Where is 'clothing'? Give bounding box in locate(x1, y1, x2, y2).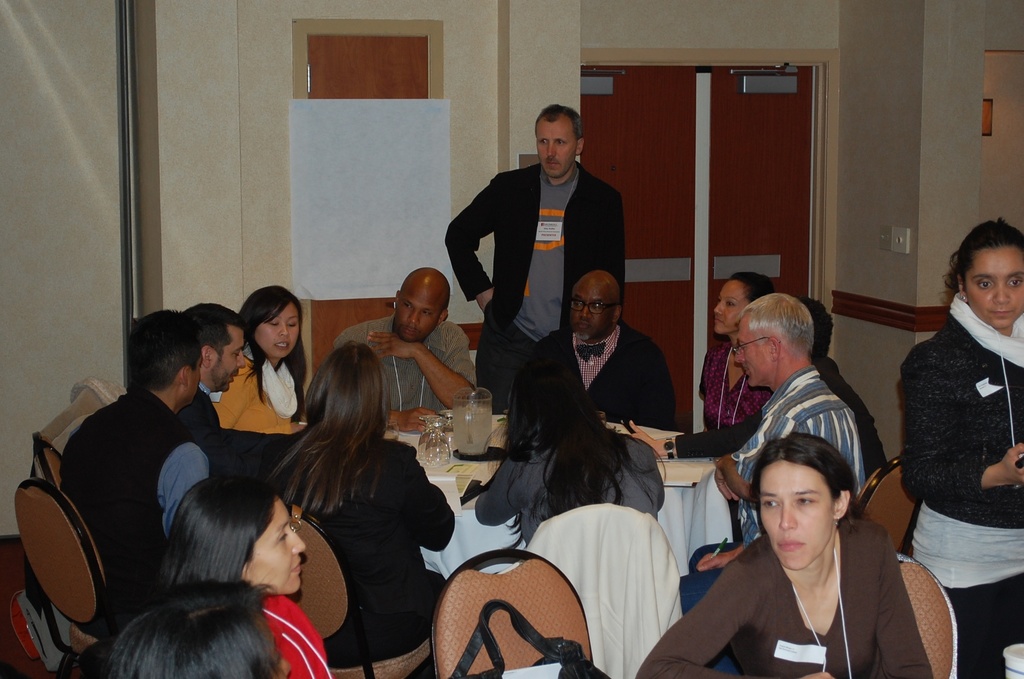
locate(206, 350, 304, 436).
